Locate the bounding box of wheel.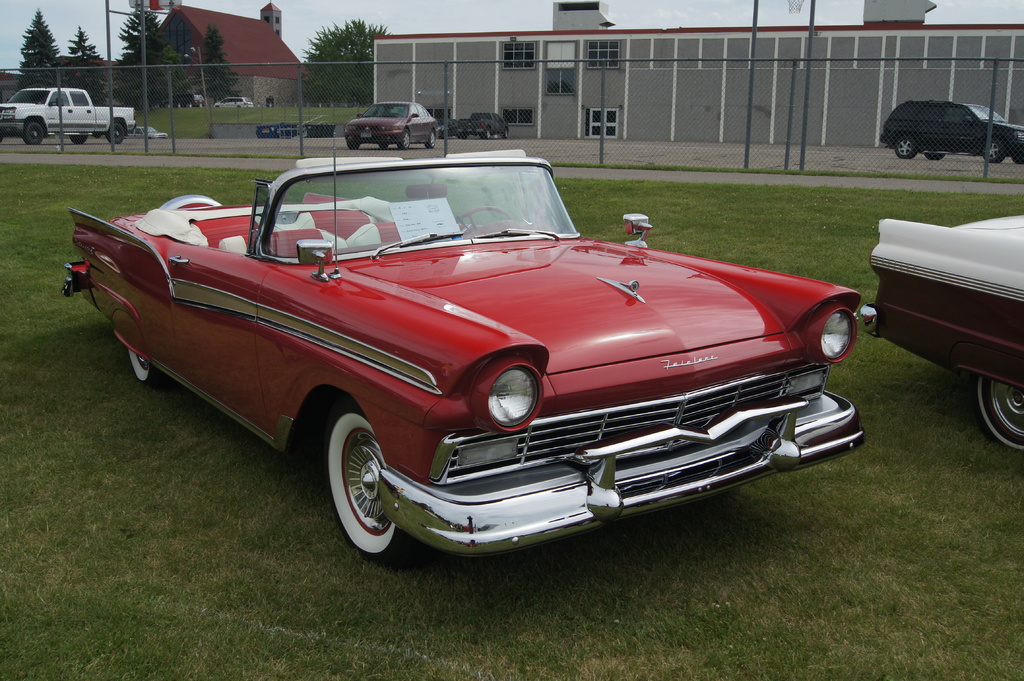
Bounding box: bbox(896, 135, 915, 161).
